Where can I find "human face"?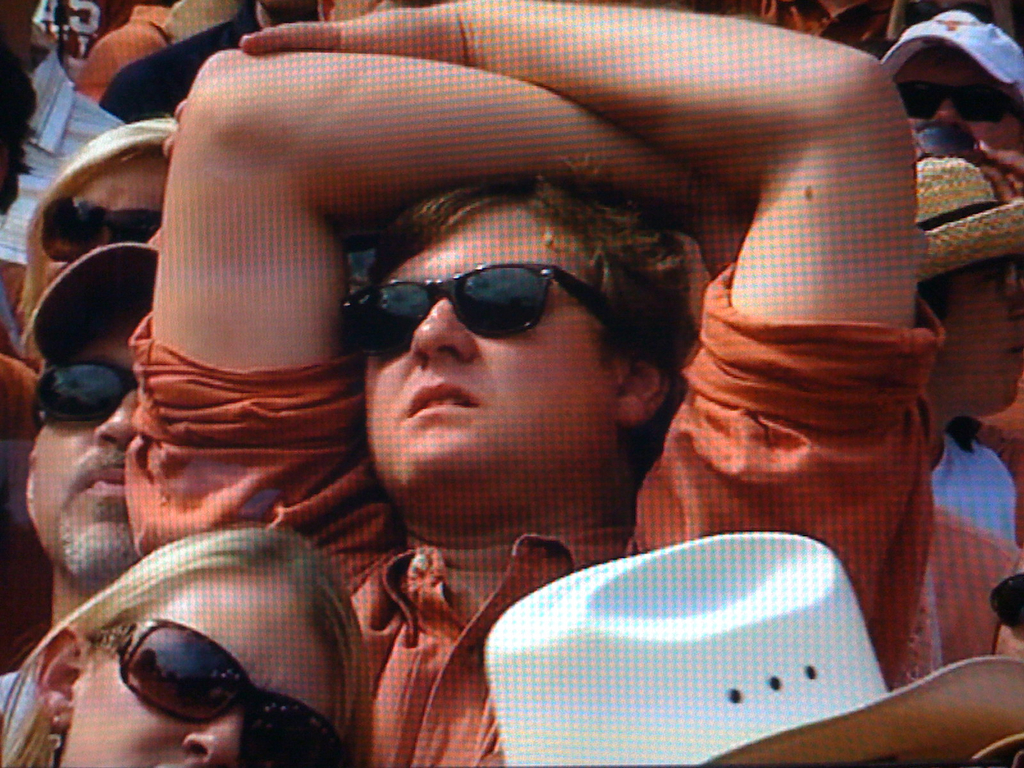
You can find it at (36,148,160,291).
